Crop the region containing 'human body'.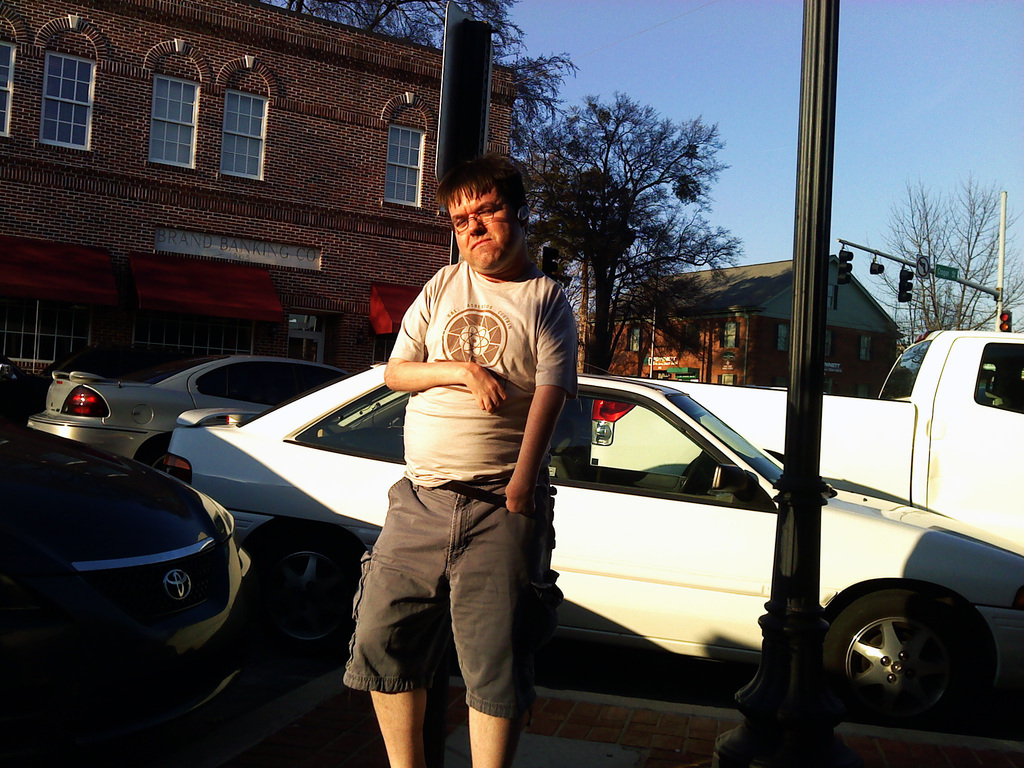
Crop region: <region>354, 168, 561, 765</region>.
